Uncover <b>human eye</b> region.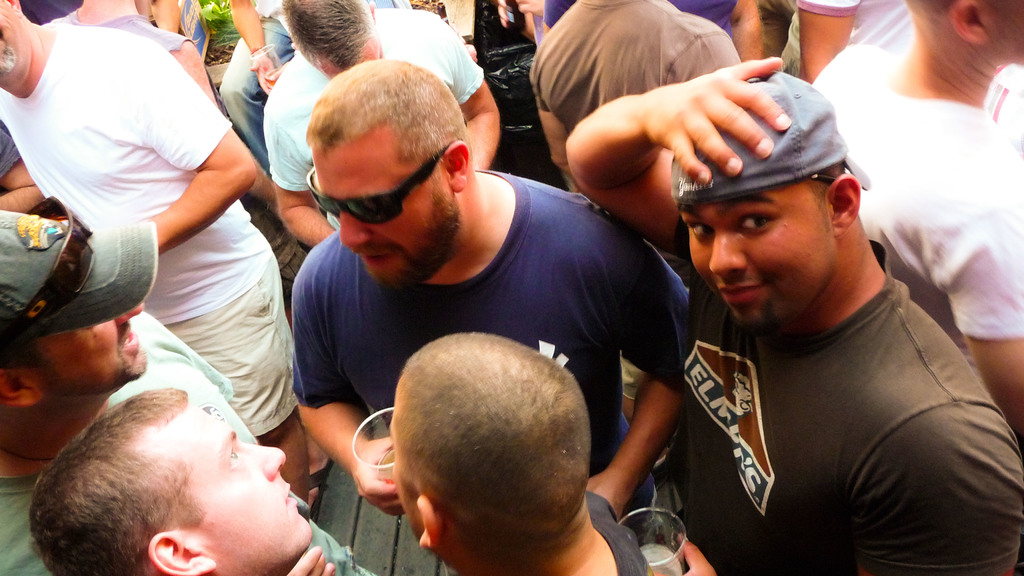
Uncovered: 686:220:720:244.
